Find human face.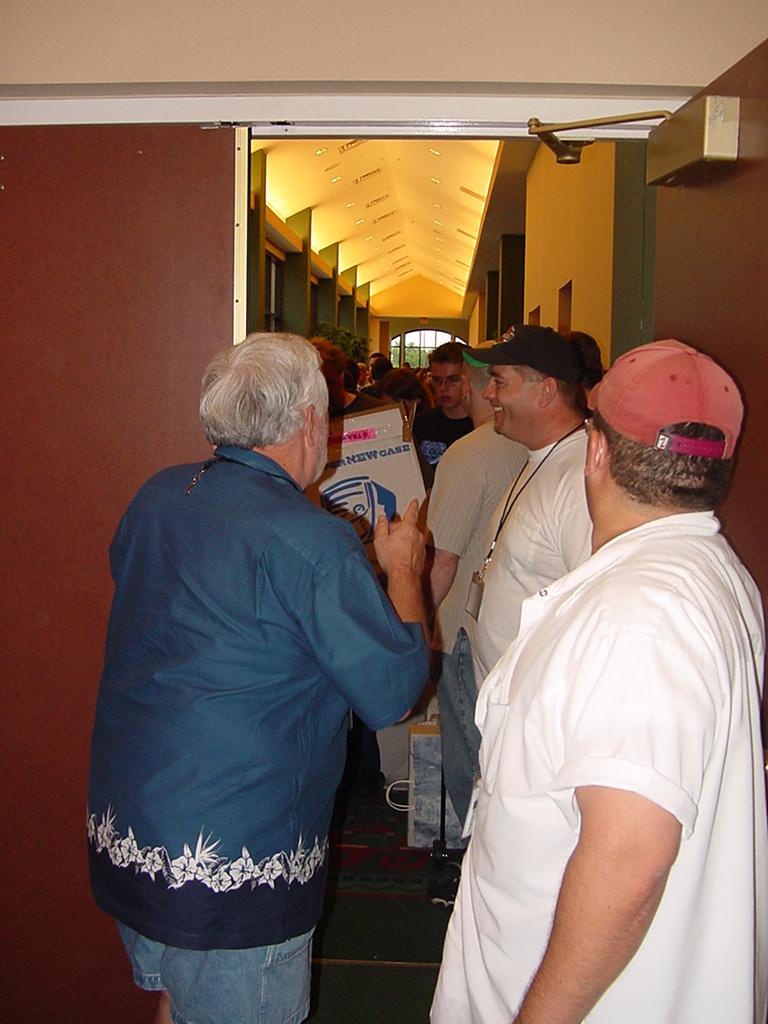
482/365/536/433.
